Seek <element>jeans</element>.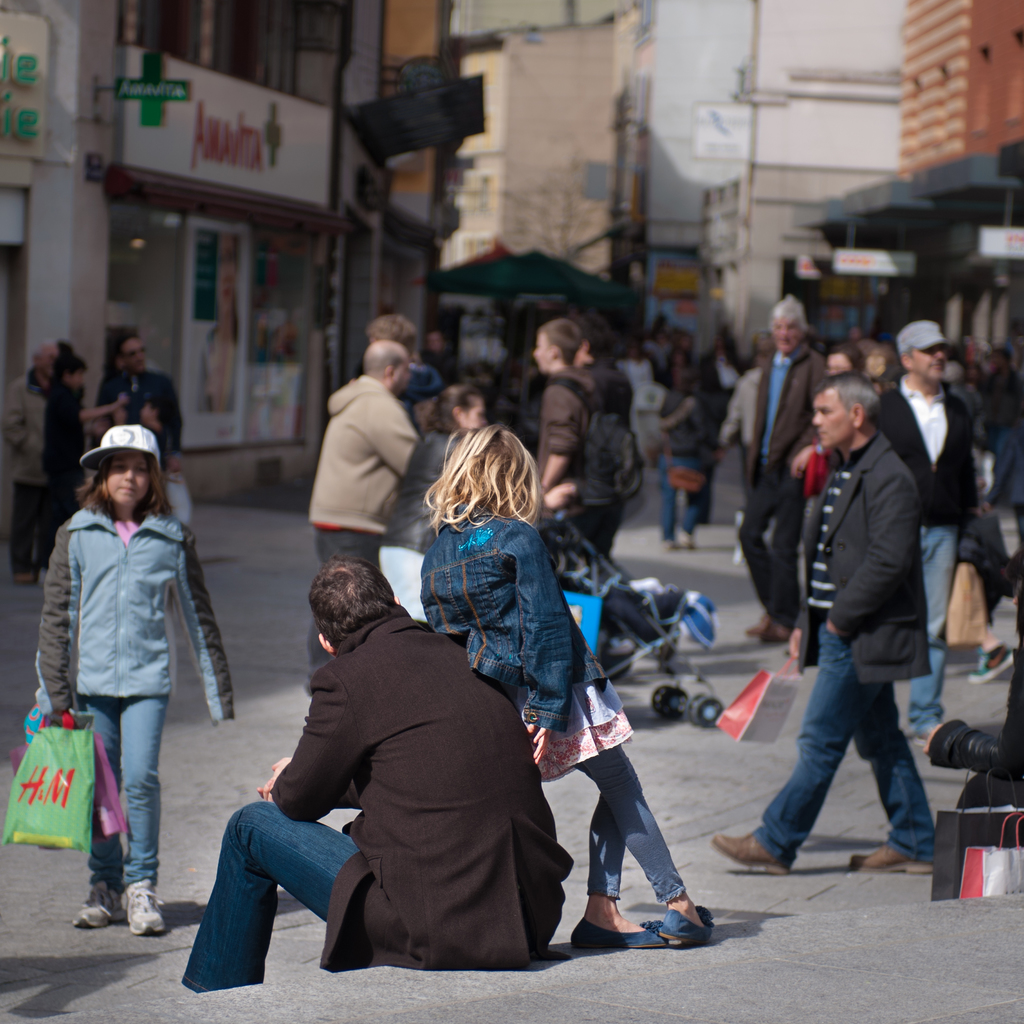
890:530:955:732.
